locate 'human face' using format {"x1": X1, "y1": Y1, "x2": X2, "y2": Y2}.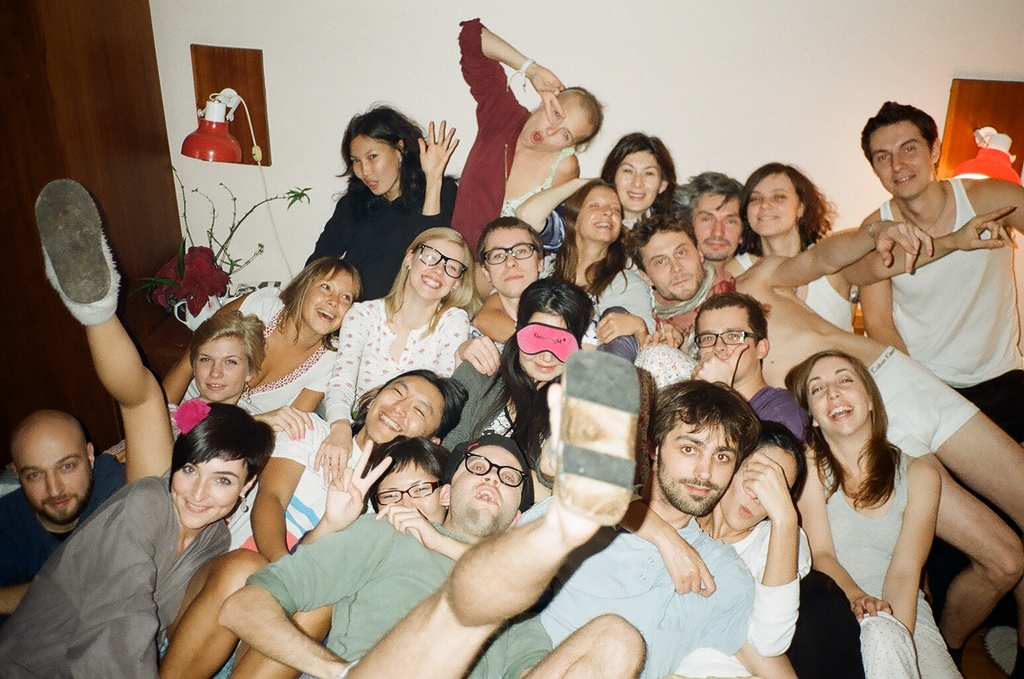
{"x1": 610, "y1": 151, "x2": 659, "y2": 215}.
